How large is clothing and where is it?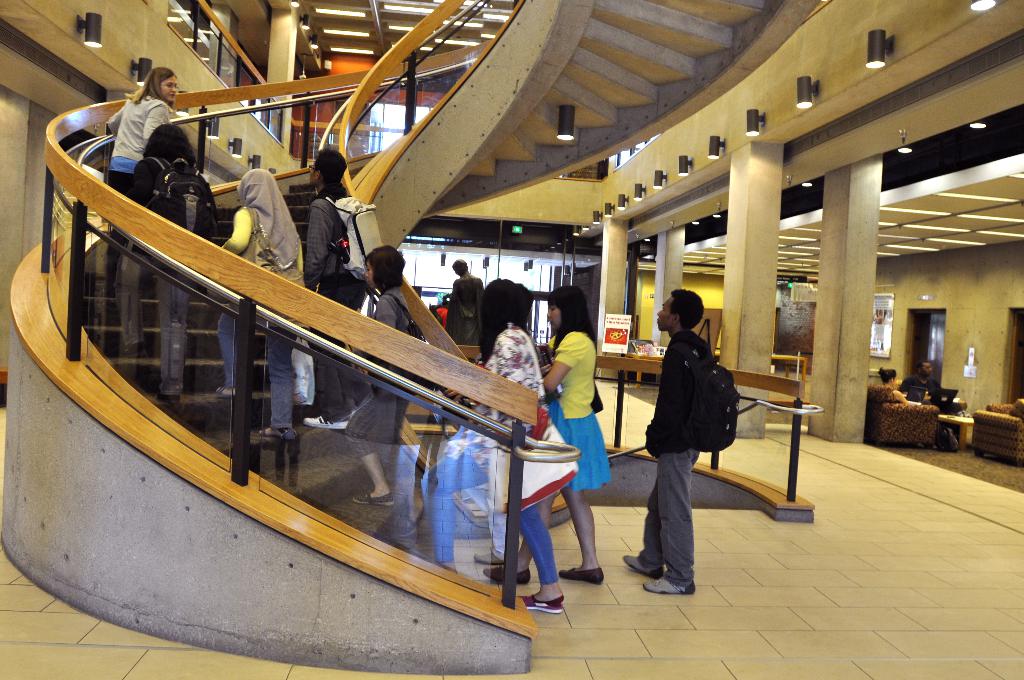
Bounding box: left=306, top=188, right=364, bottom=416.
